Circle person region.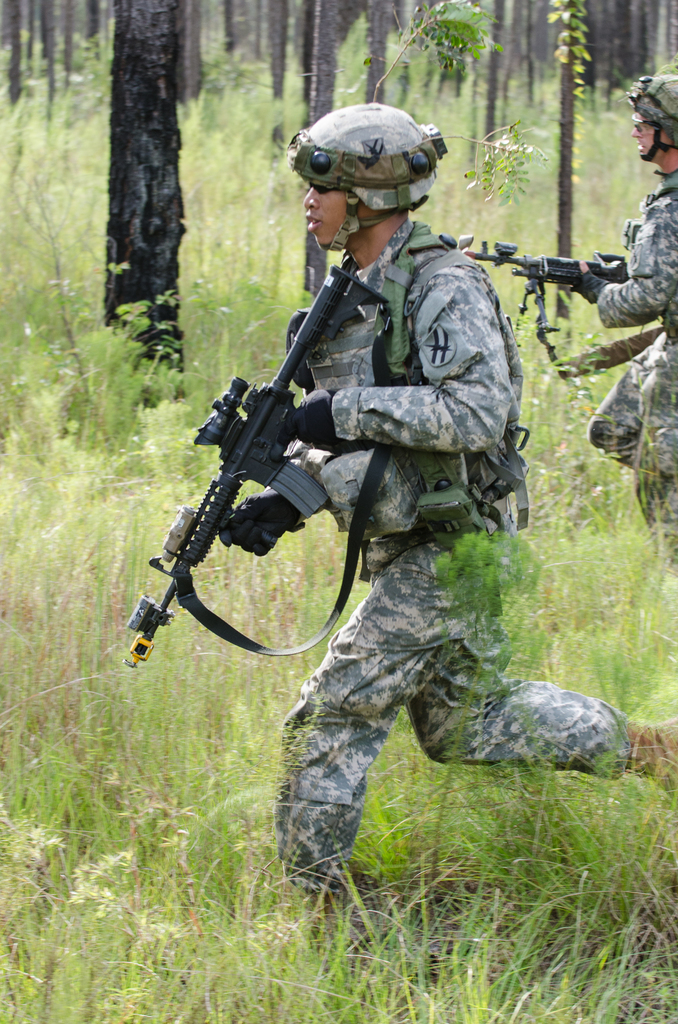
Region: 572:68:677:572.
